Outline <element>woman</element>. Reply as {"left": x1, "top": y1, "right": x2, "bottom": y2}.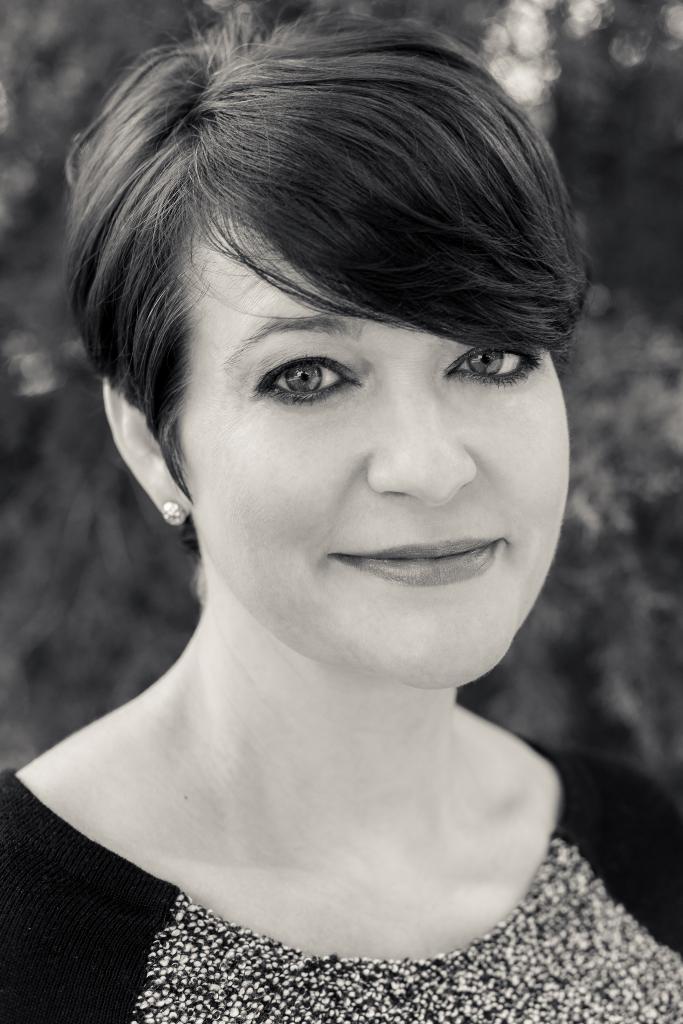
{"left": 3, "top": 5, "right": 682, "bottom": 1021}.
